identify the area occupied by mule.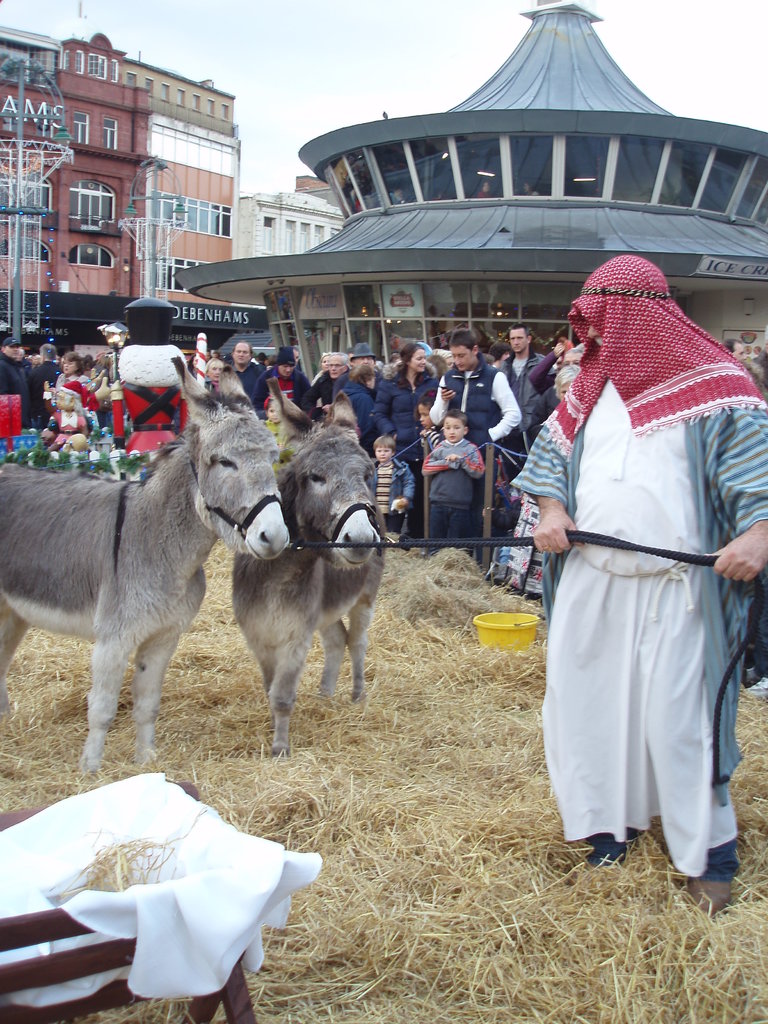
Area: select_region(22, 367, 281, 785).
